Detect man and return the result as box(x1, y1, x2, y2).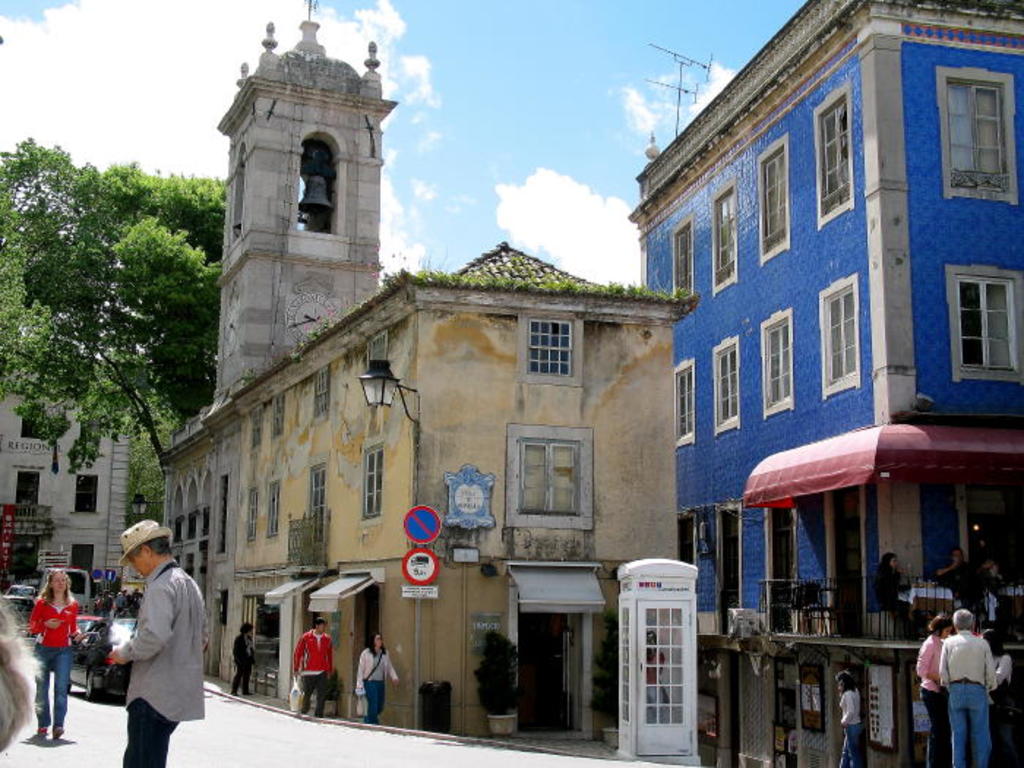
box(108, 518, 205, 767).
